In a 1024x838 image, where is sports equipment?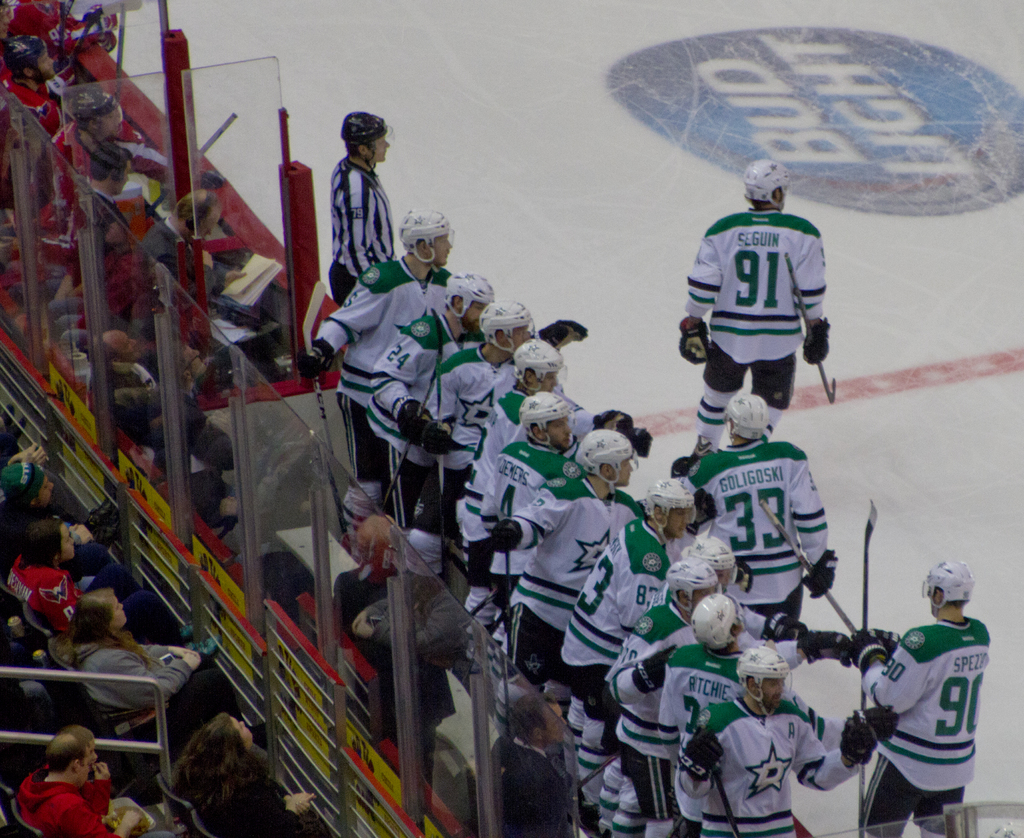
676 311 711 371.
